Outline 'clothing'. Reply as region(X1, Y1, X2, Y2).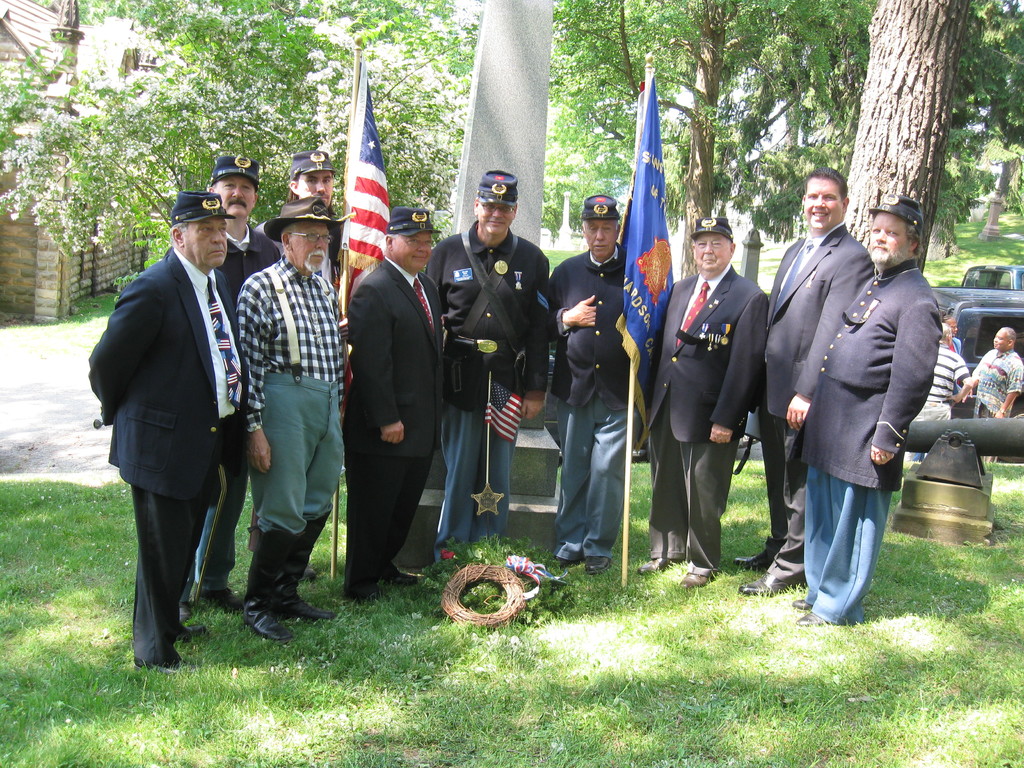
region(660, 232, 772, 556).
